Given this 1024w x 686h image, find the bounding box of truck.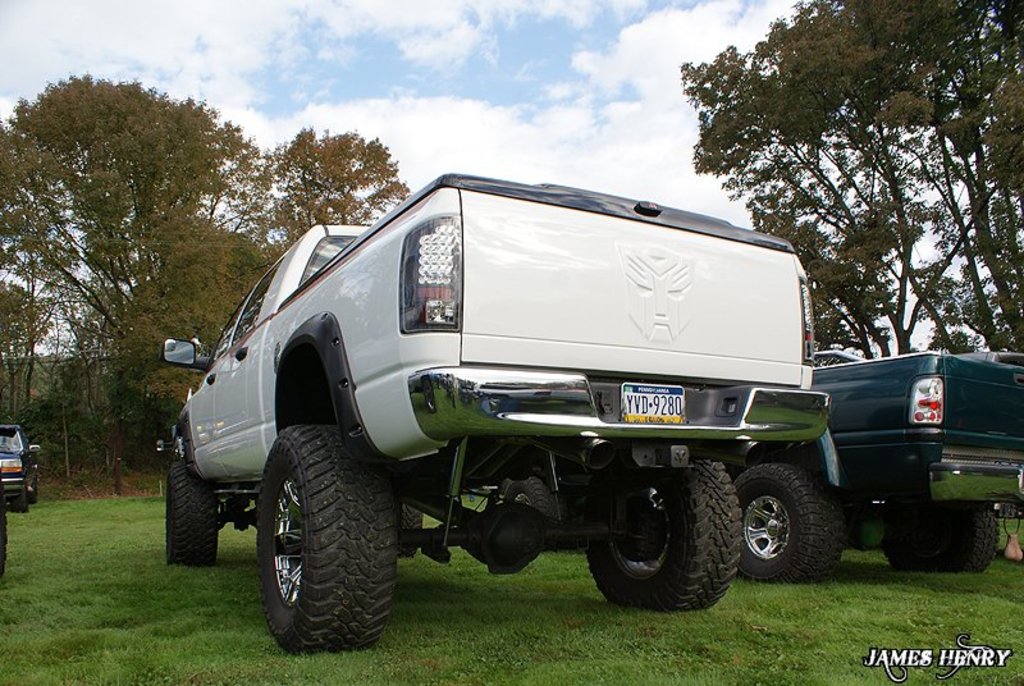
{"x1": 147, "y1": 178, "x2": 987, "y2": 640}.
